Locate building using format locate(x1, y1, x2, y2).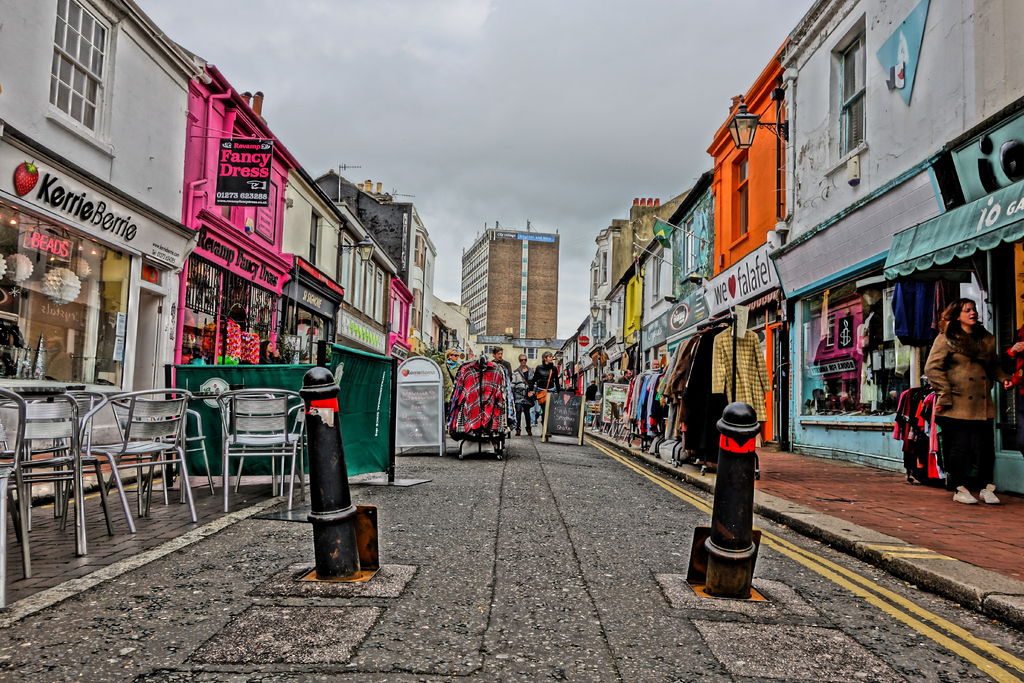
locate(461, 220, 559, 339).
